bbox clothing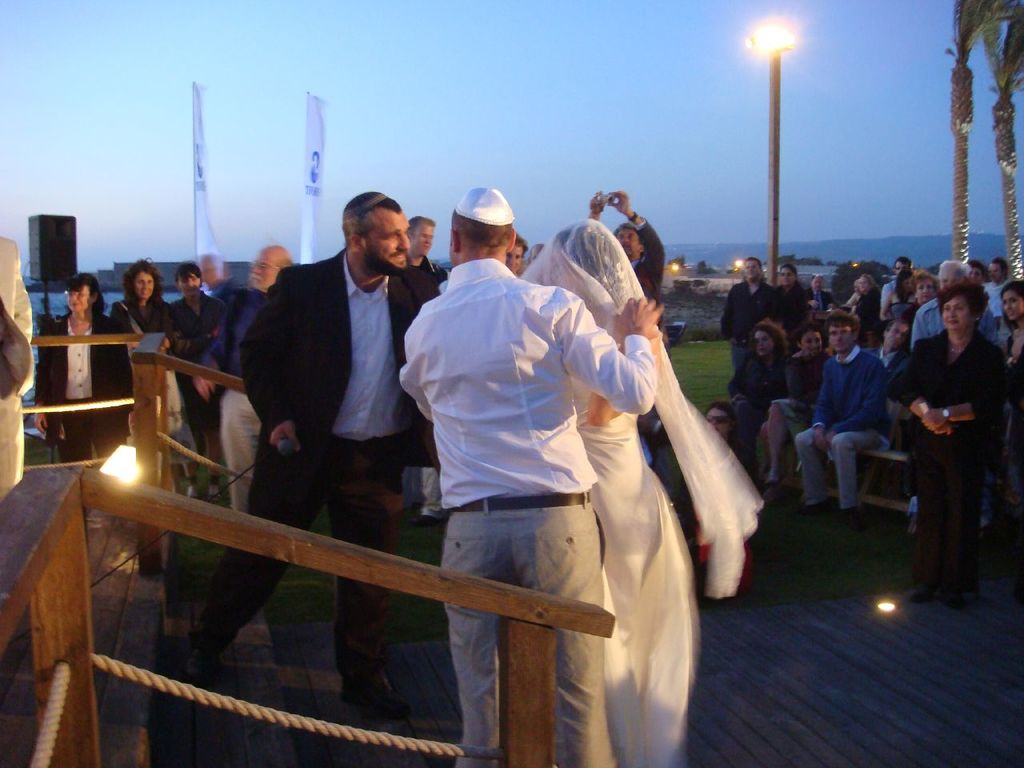
[193,249,442,666]
